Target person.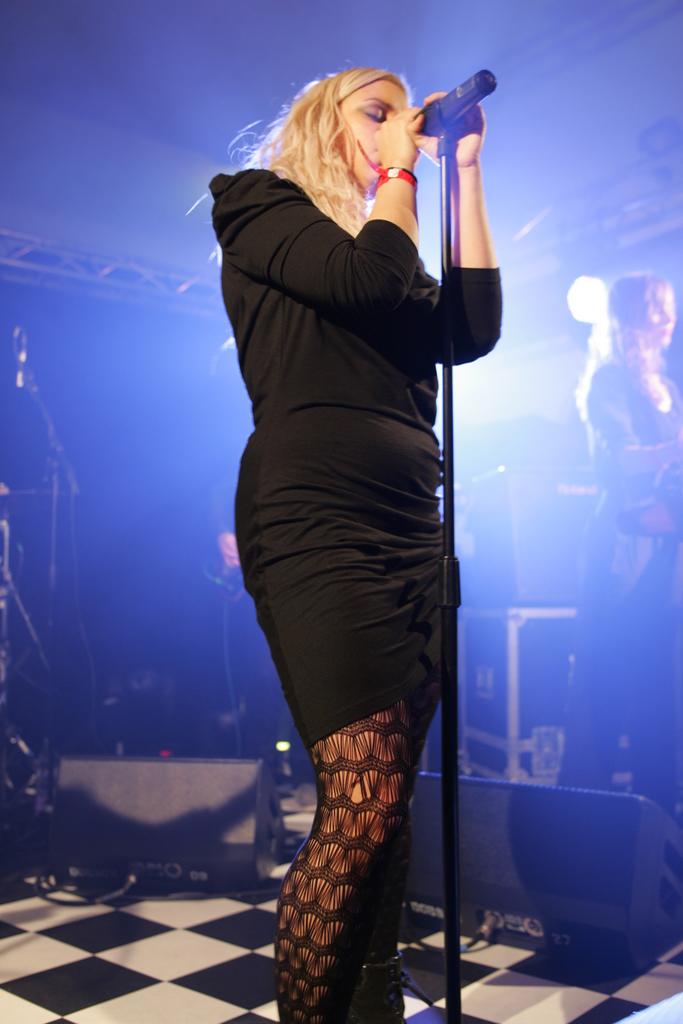
Target region: box(225, 76, 489, 1023).
